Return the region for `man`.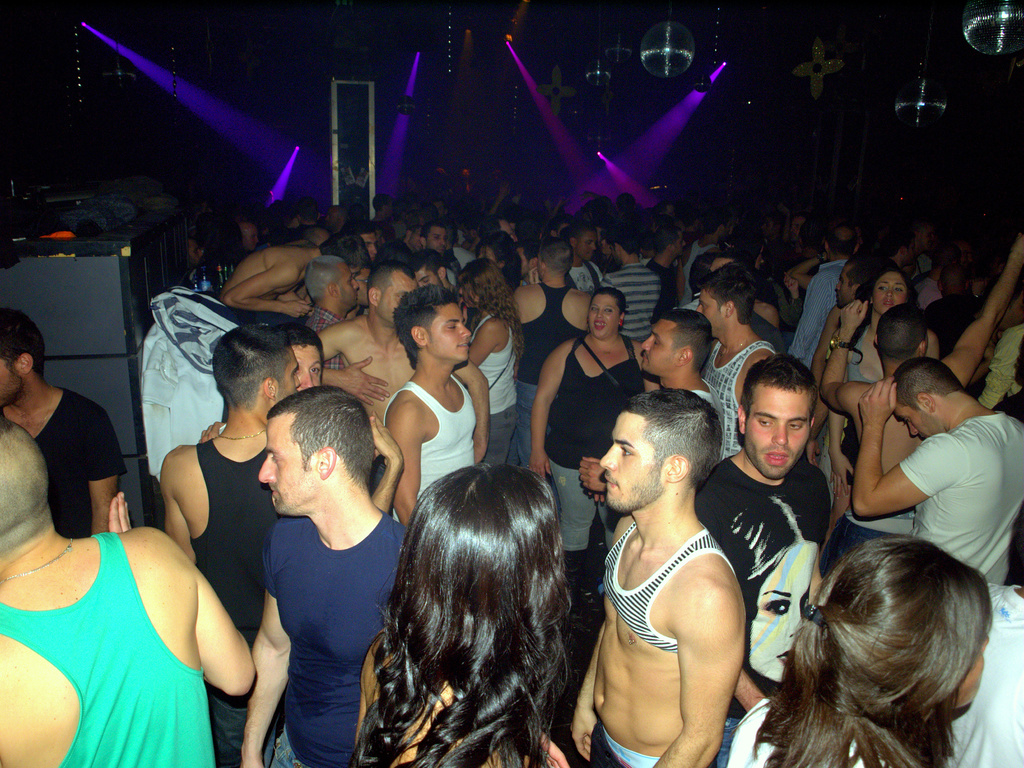
select_region(645, 223, 685, 304).
